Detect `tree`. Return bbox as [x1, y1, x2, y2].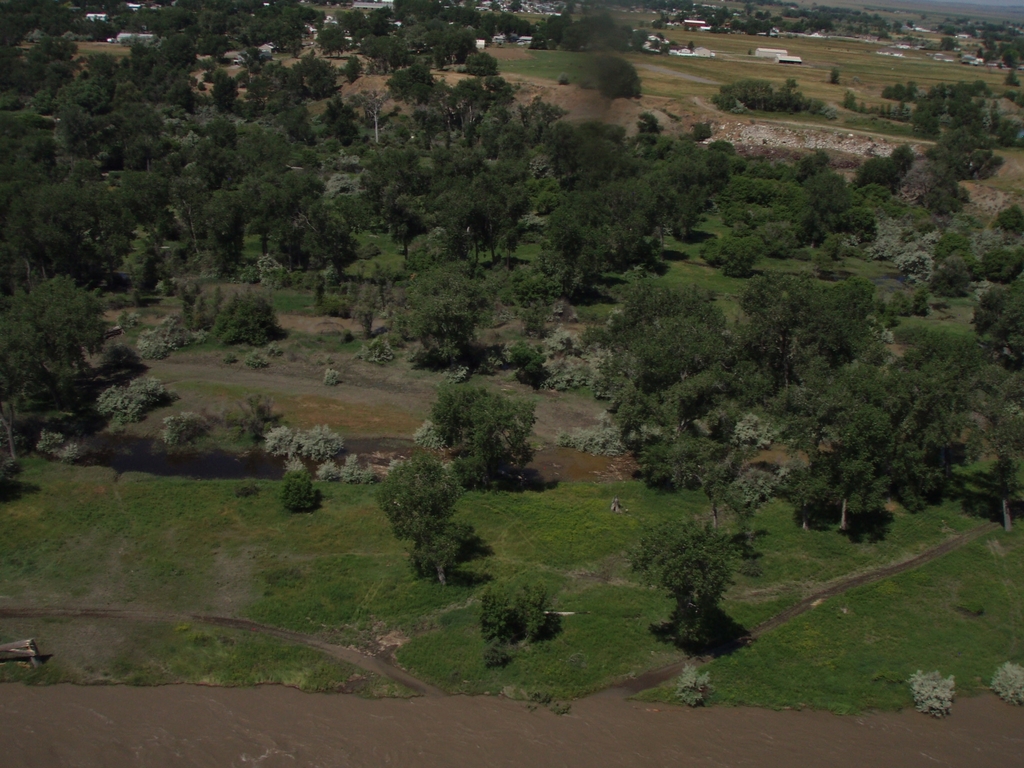
[55, 93, 112, 168].
